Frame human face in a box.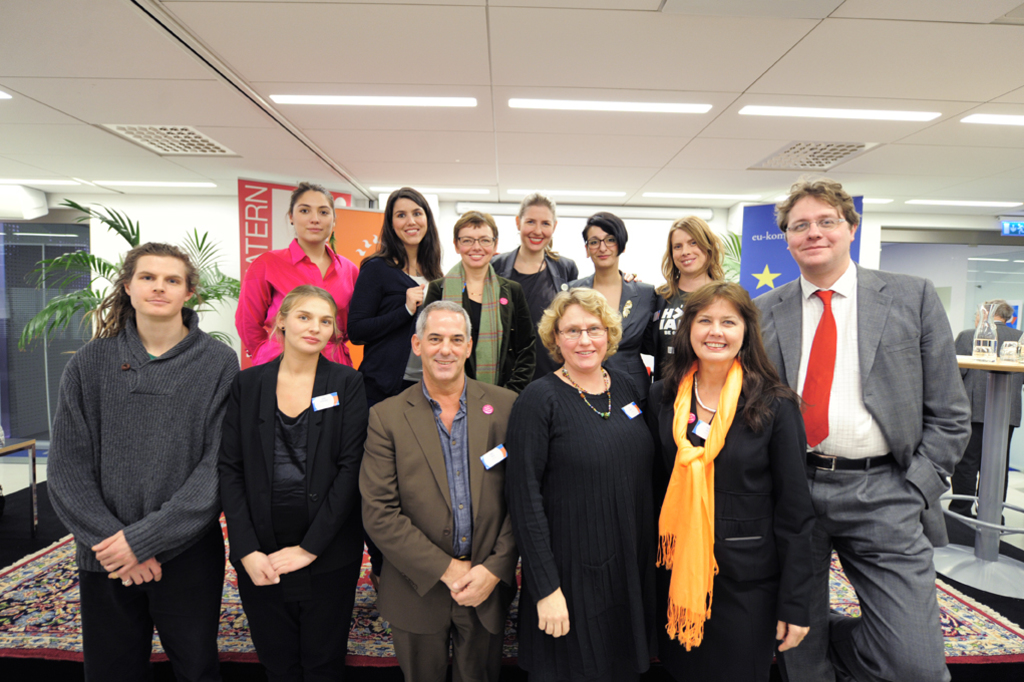
bbox(520, 210, 555, 251).
